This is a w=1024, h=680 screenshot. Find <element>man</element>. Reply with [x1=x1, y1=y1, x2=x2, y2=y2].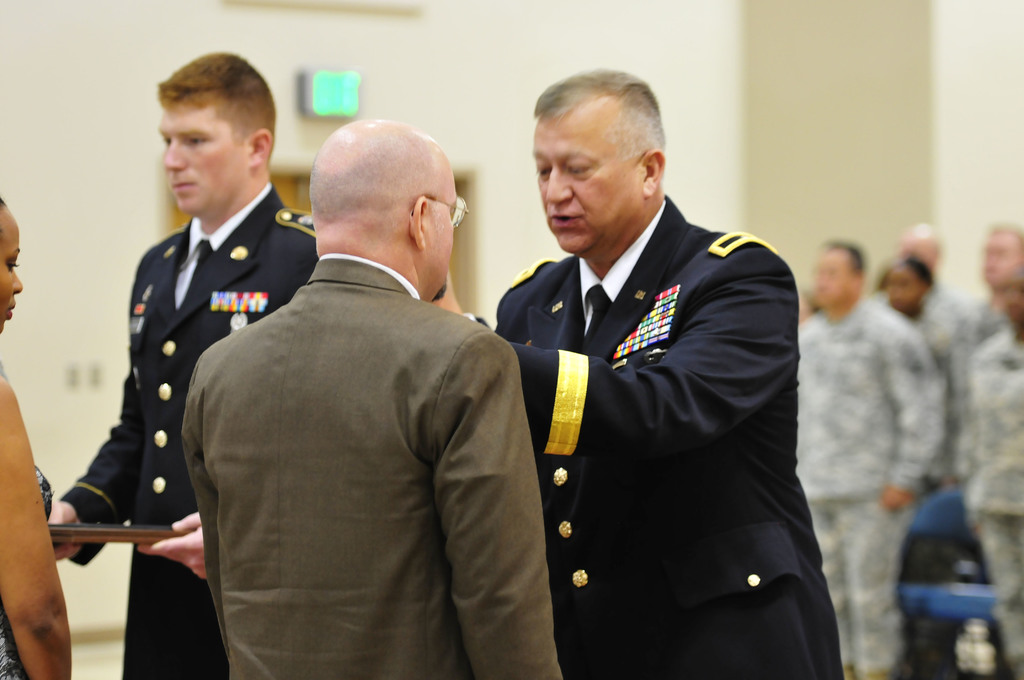
[x1=799, y1=244, x2=950, y2=679].
